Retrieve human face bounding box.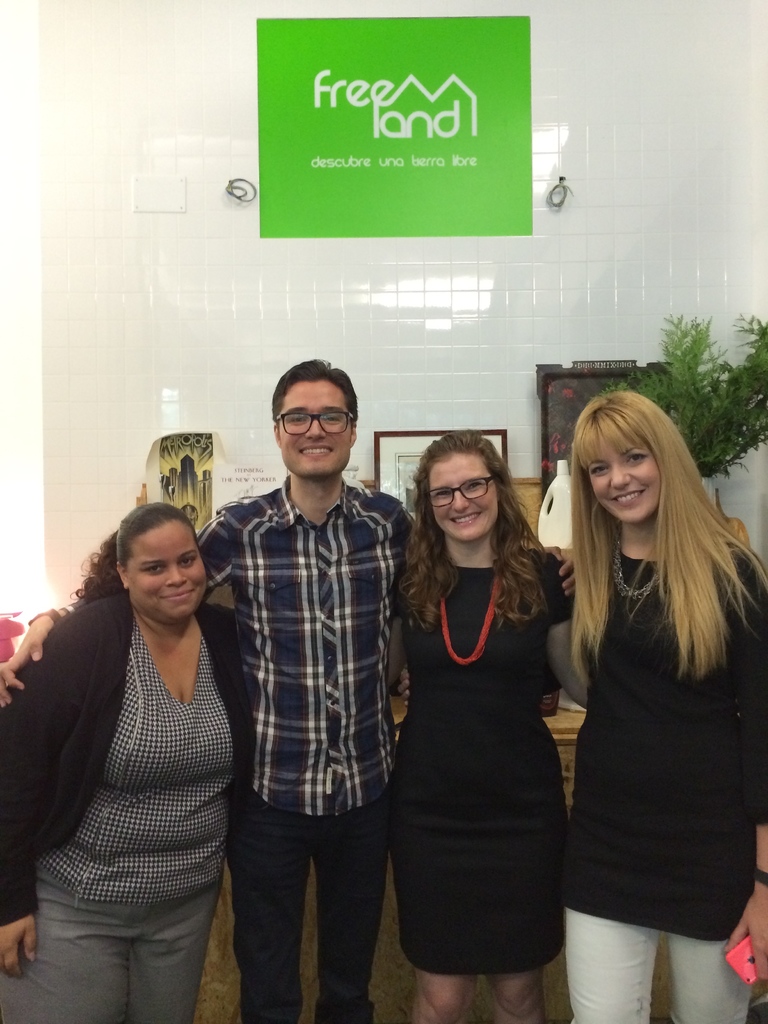
Bounding box: detection(276, 374, 350, 475).
